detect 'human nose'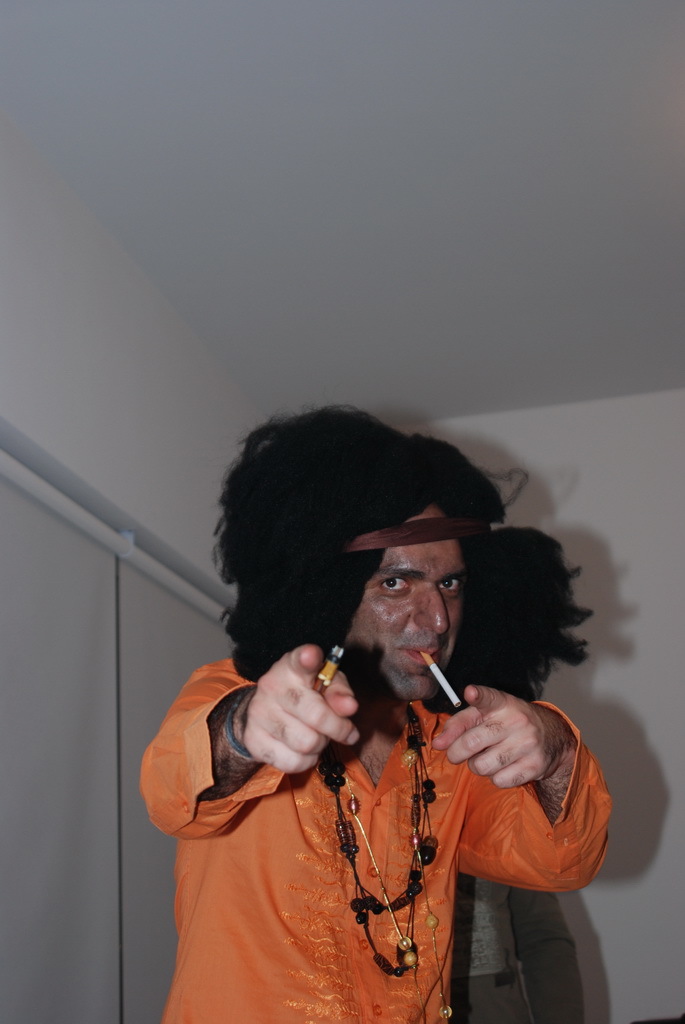
x1=412 y1=585 x2=448 y2=634
